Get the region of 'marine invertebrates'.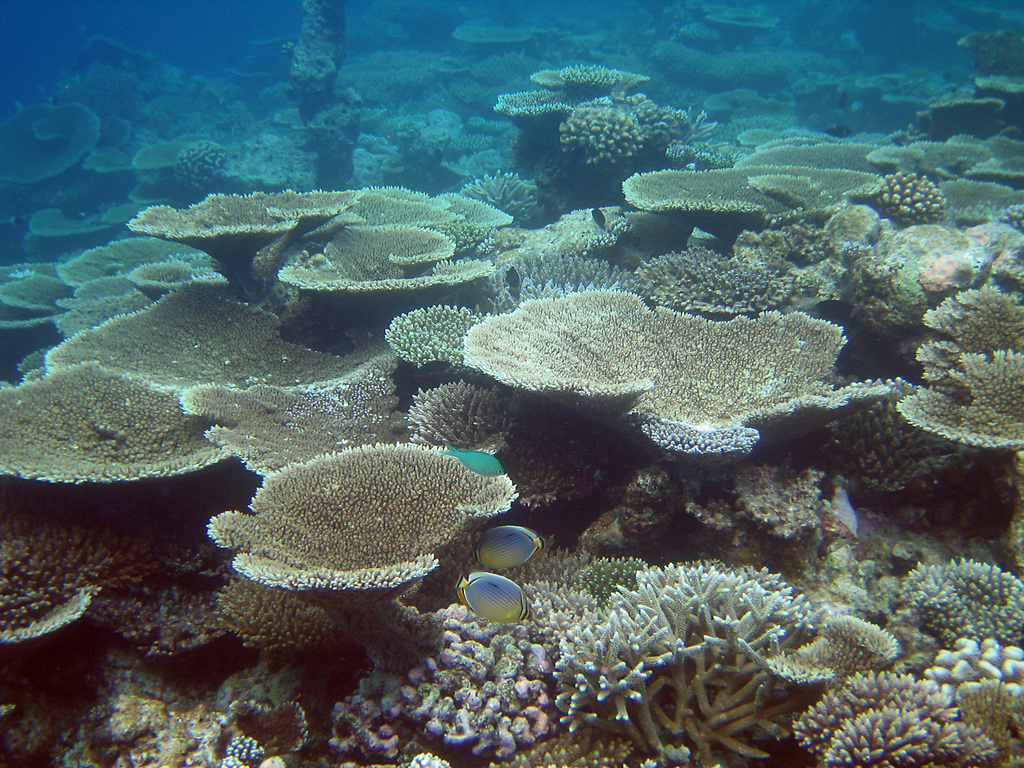
left=460, top=156, right=542, bottom=221.
